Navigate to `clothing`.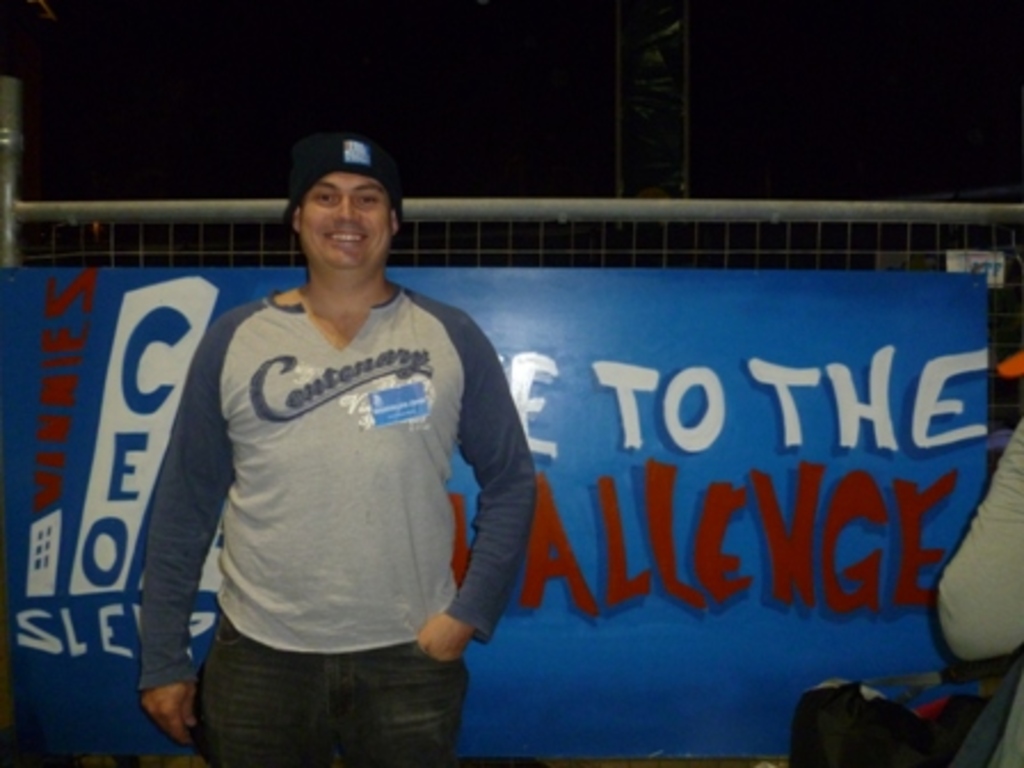
Navigation target: x1=933 y1=402 x2=1022 y2=766.
